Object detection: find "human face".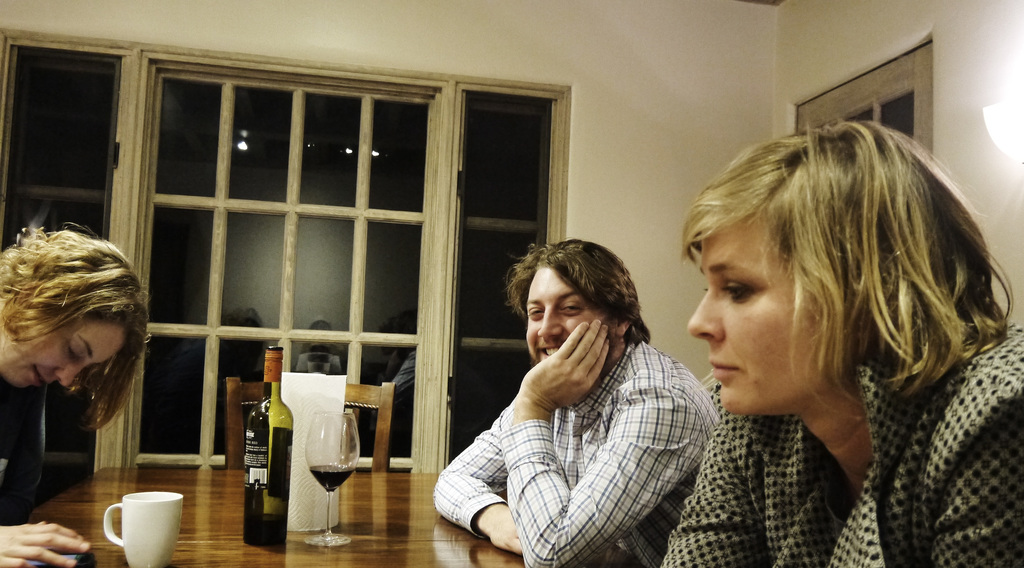
(686, 213, 829, 416).
